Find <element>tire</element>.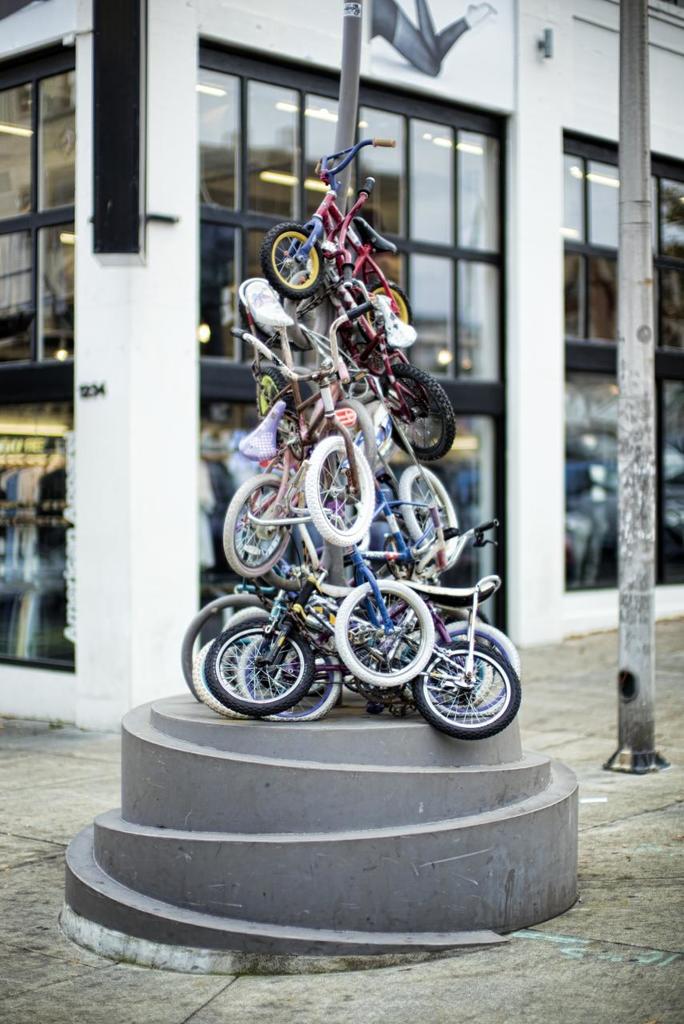
bbox=(182, 590, 282, 711).
